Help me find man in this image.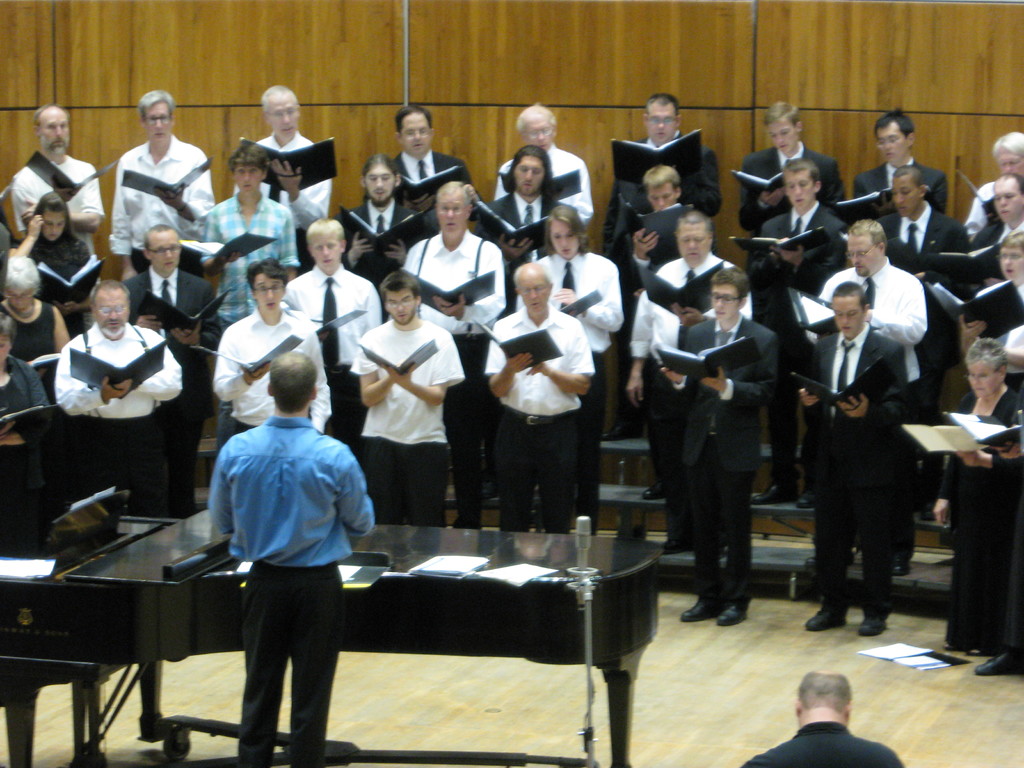
Found it: detection(605, 92, 721, 440).
